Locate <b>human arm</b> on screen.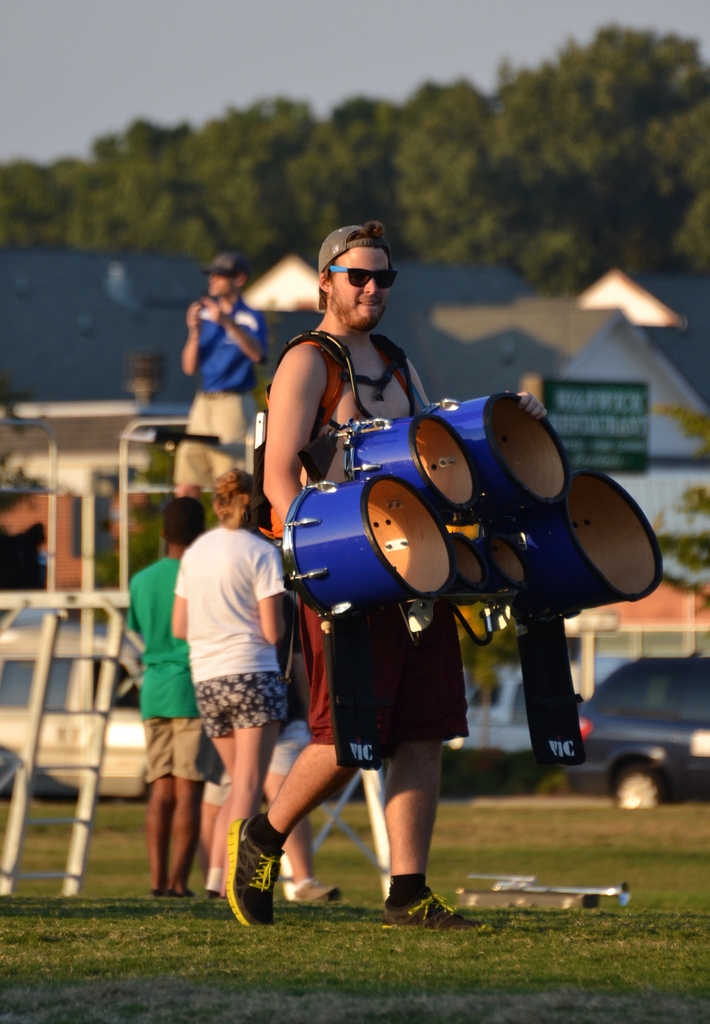
On screen at pyautogui.locateOnScreen(245, 322, 368, 503).
